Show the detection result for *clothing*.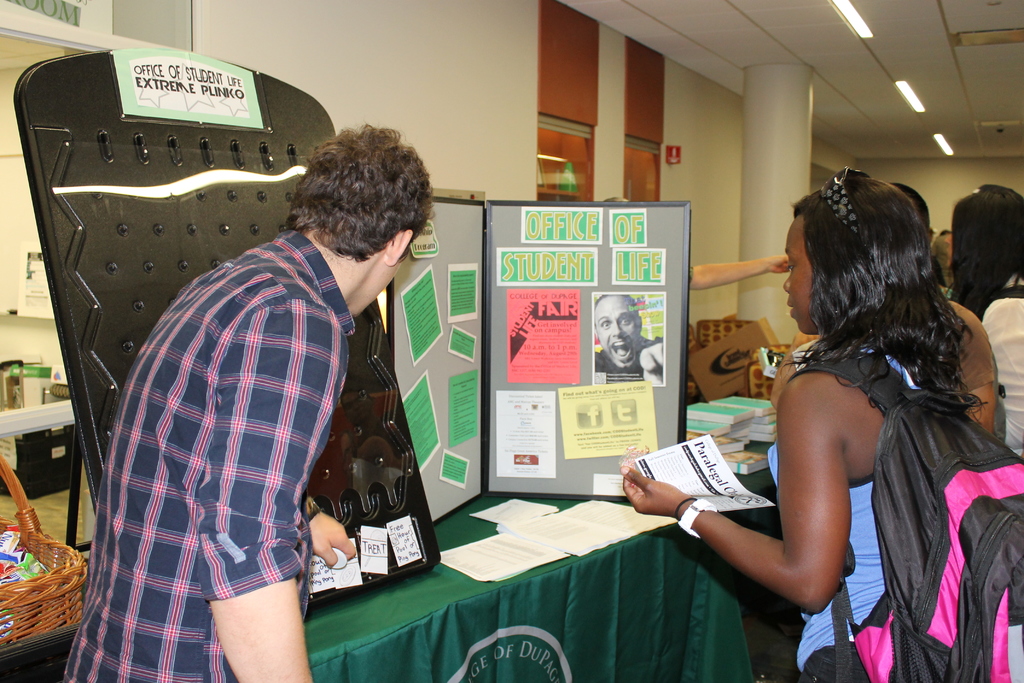
select_region(760, 333, 920, 682).
